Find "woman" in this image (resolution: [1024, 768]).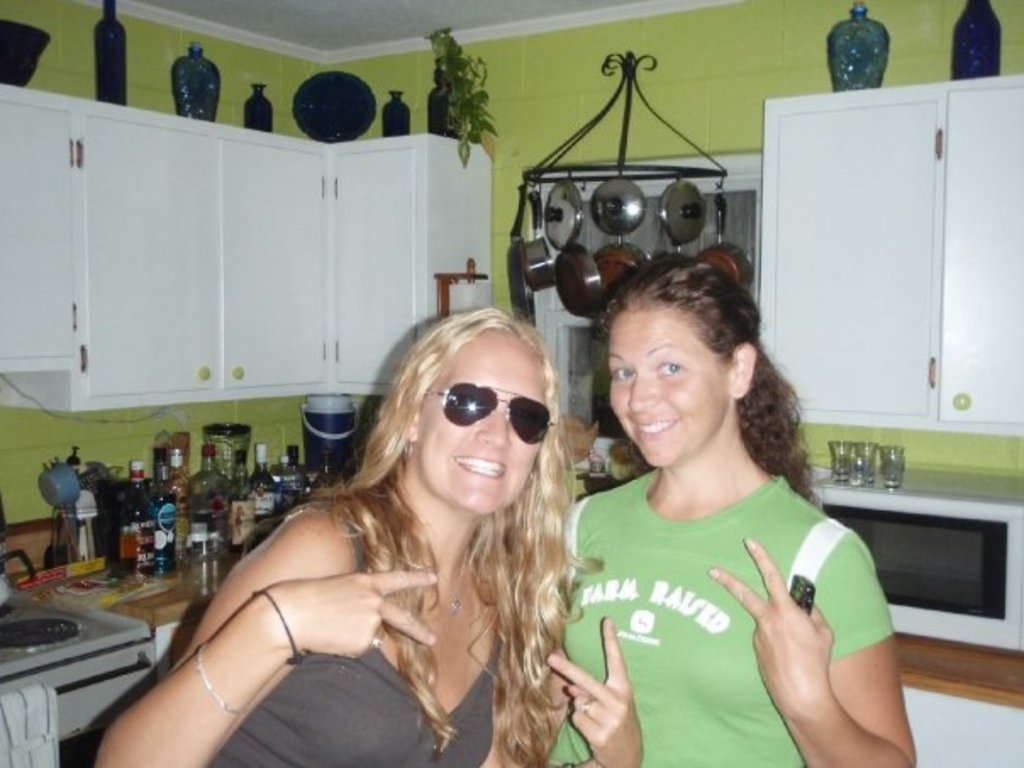
139,278,607,756.
